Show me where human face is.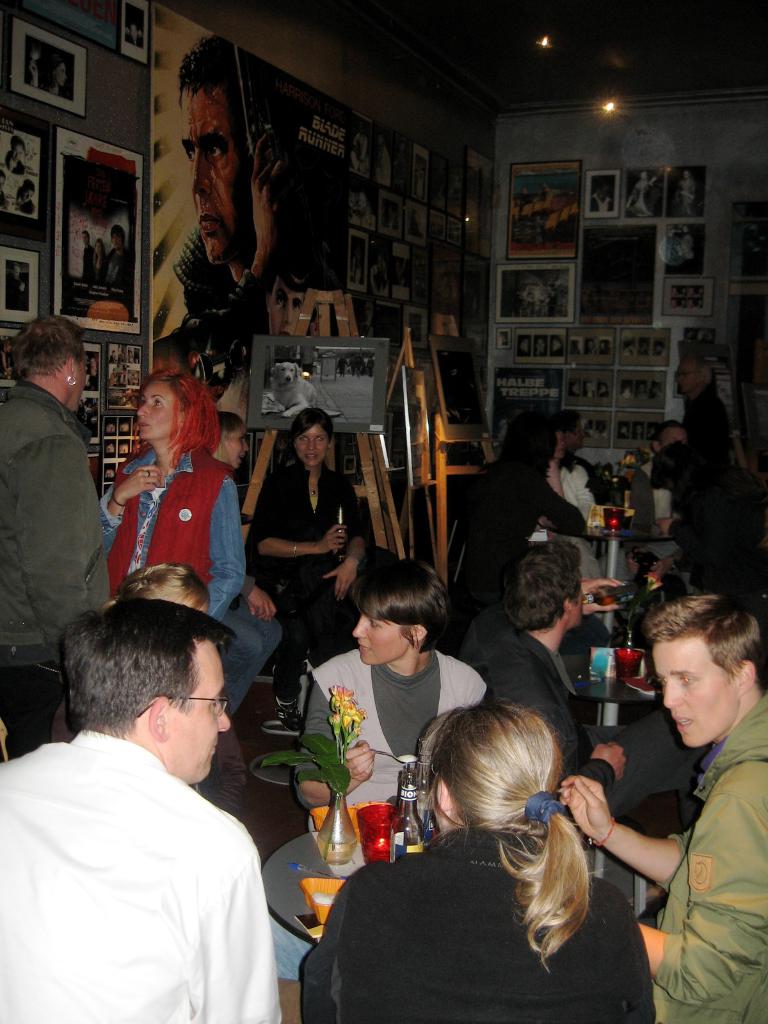
human face is at <region>182, 83, 242, 260</region>.
